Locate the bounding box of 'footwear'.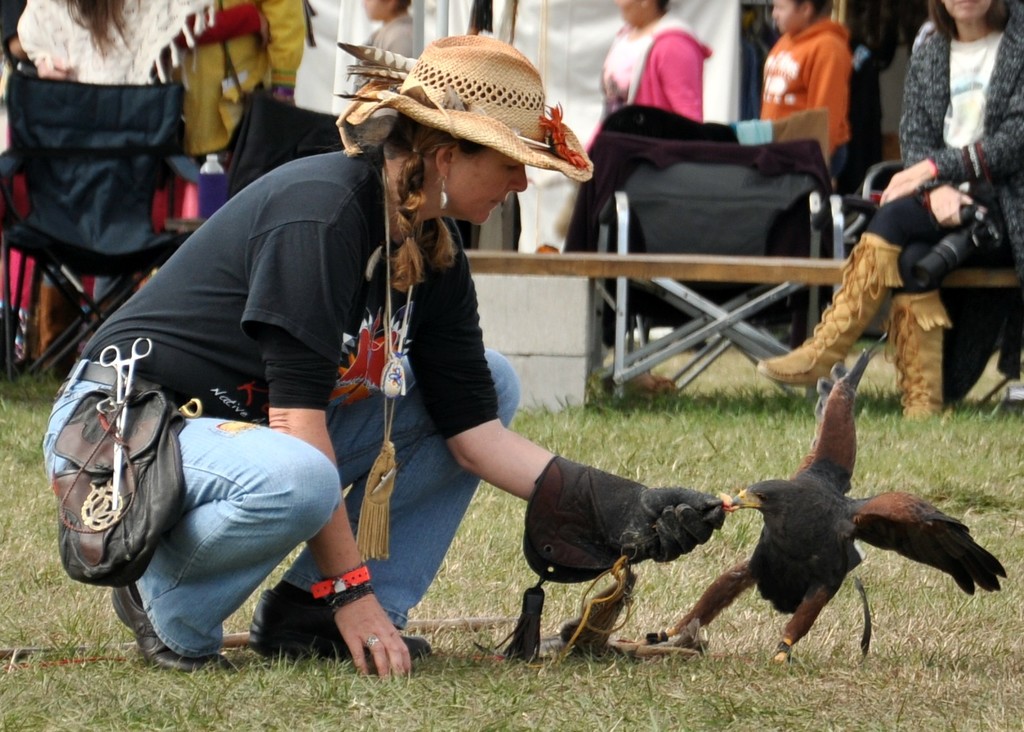
Bounding box: 244 589 436 662.
